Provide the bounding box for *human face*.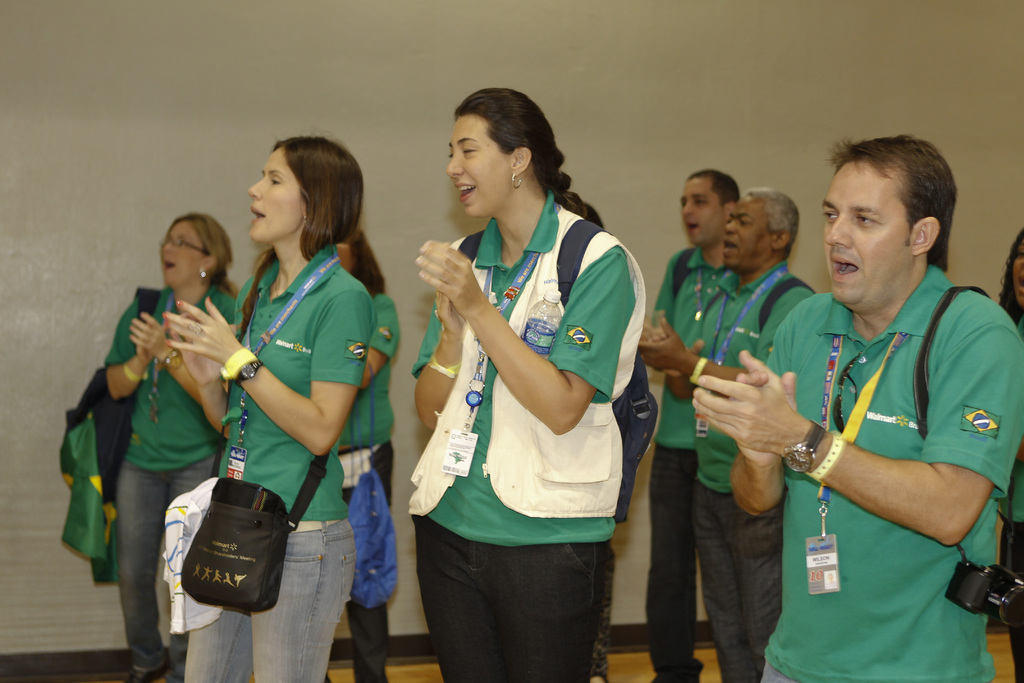
<bbox>724, 189, 776, 270</bbox>.
